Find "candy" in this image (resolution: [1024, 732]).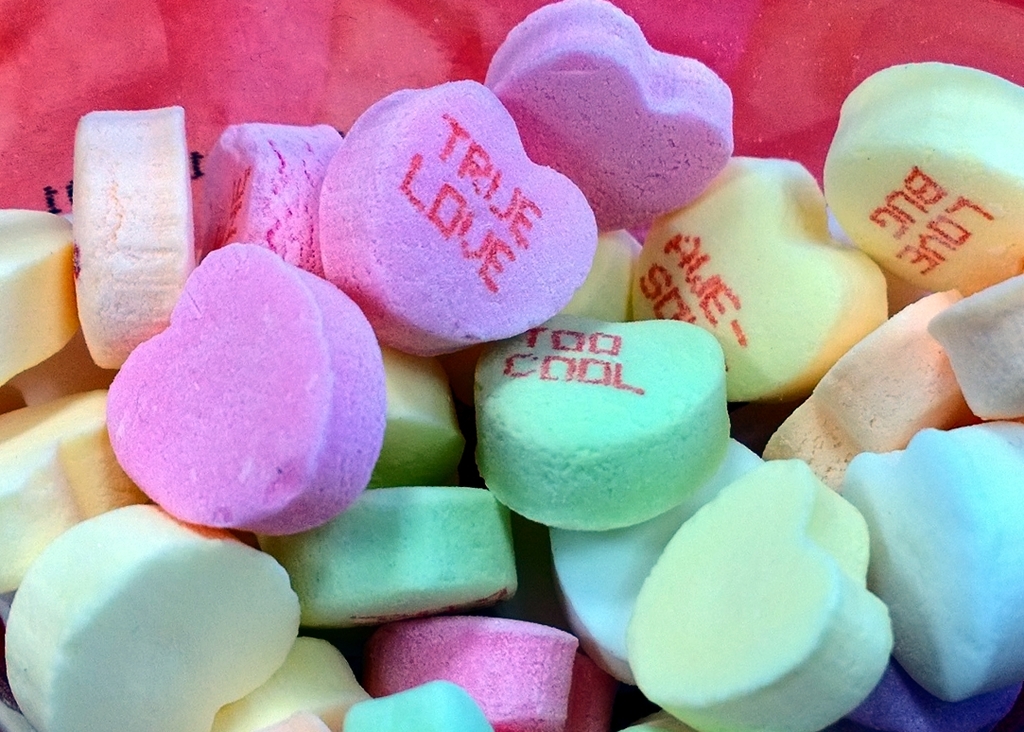
Rect(835, 426, 1023, 692).
